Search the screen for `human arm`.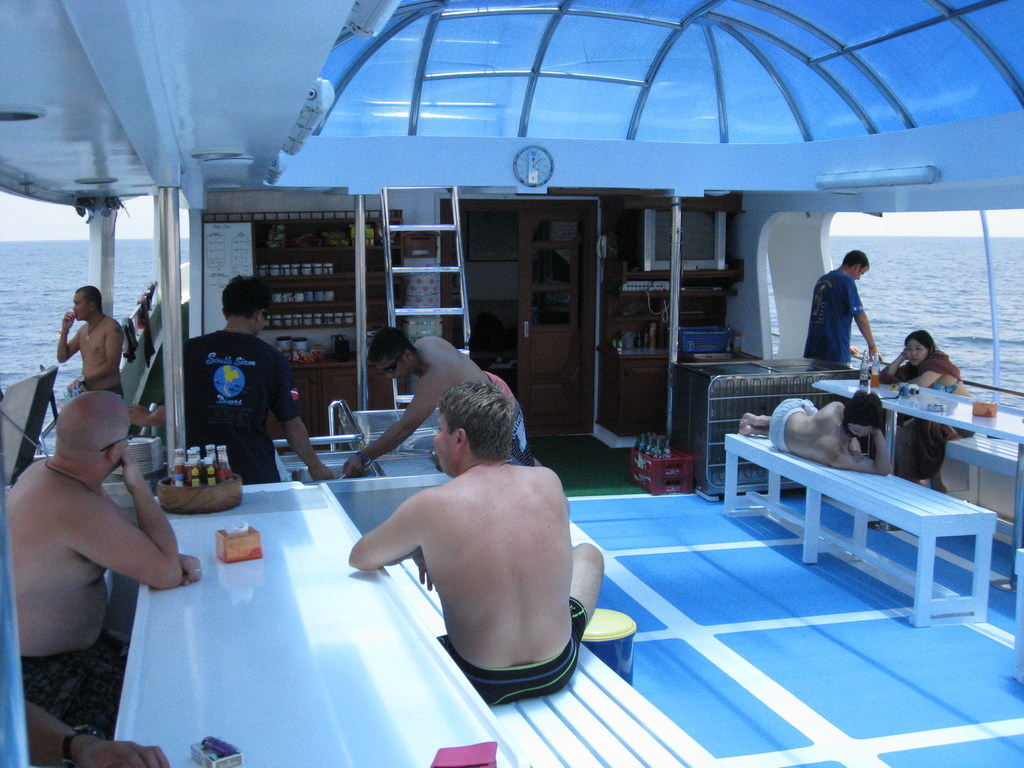
Found at locate(915, 346, 954, 393).
